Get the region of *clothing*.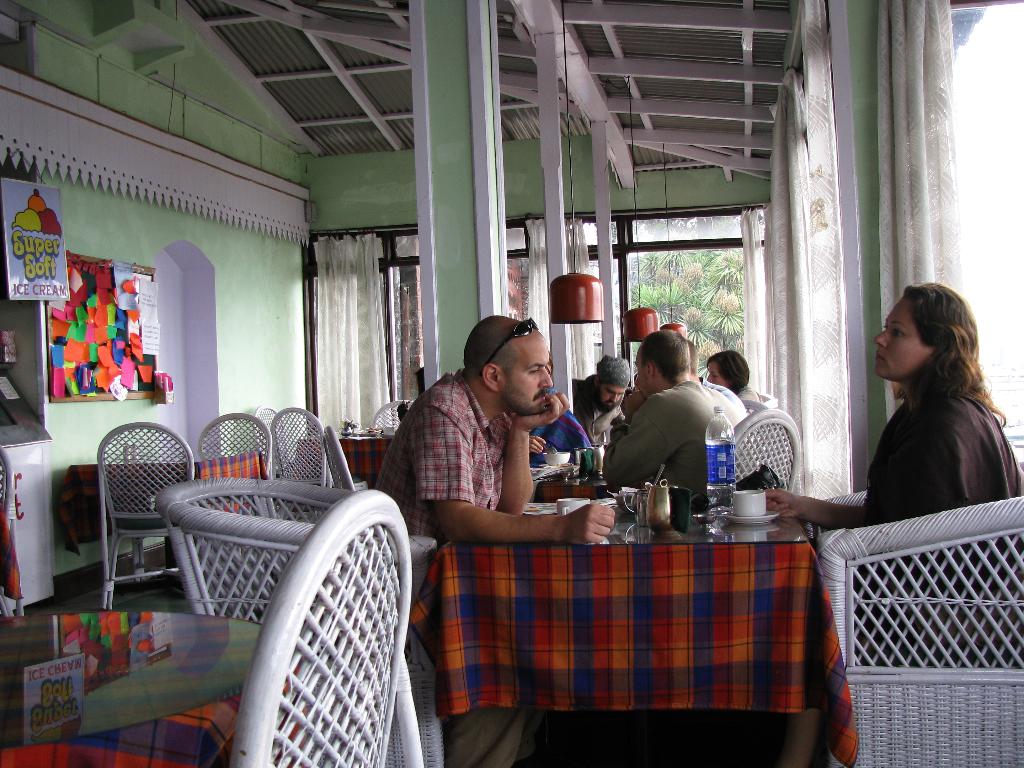
region(373, 311, 612, 541).
